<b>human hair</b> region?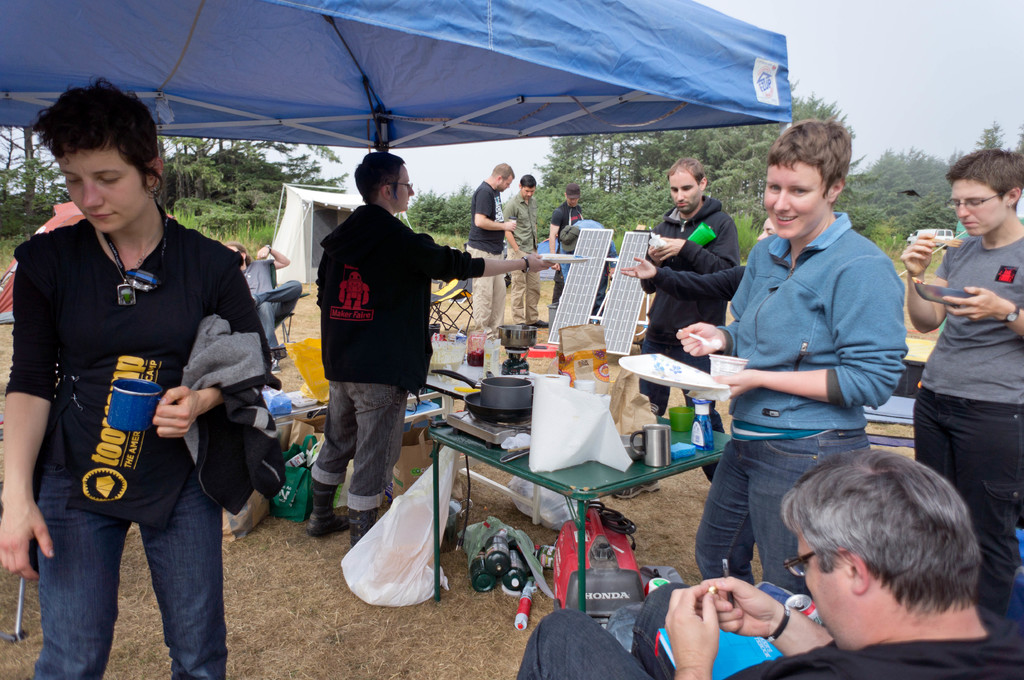
(31, 75, 161, 192)
